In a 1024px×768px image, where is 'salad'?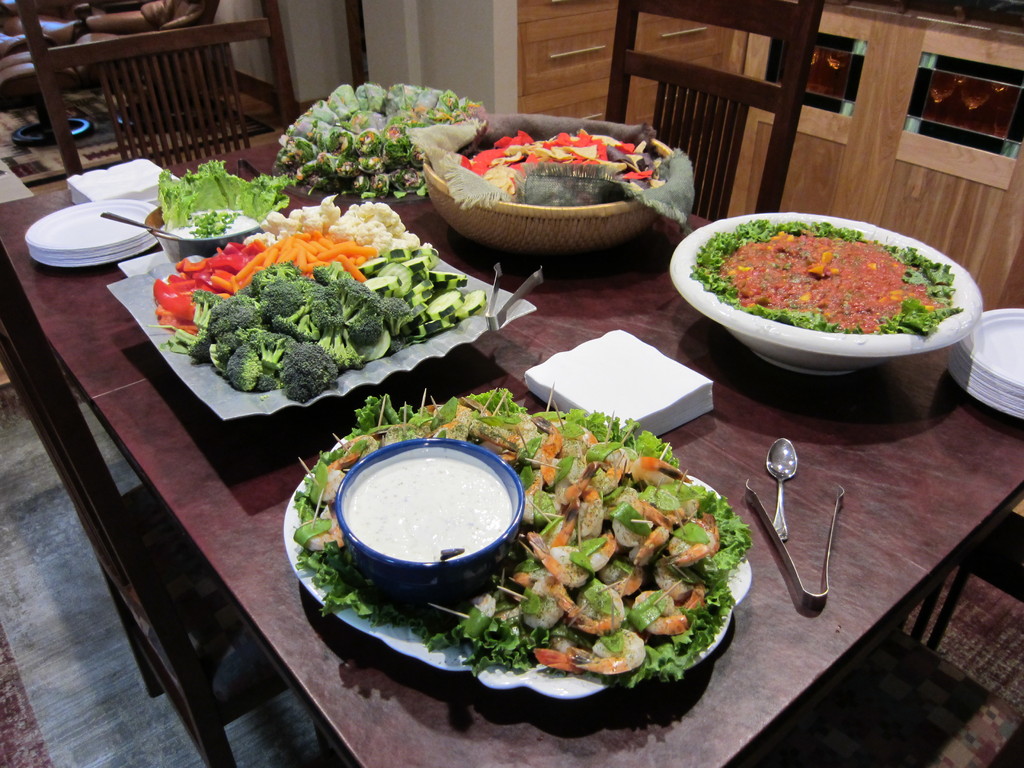
[x1=289, y1=381, x2=747, y2=686].
